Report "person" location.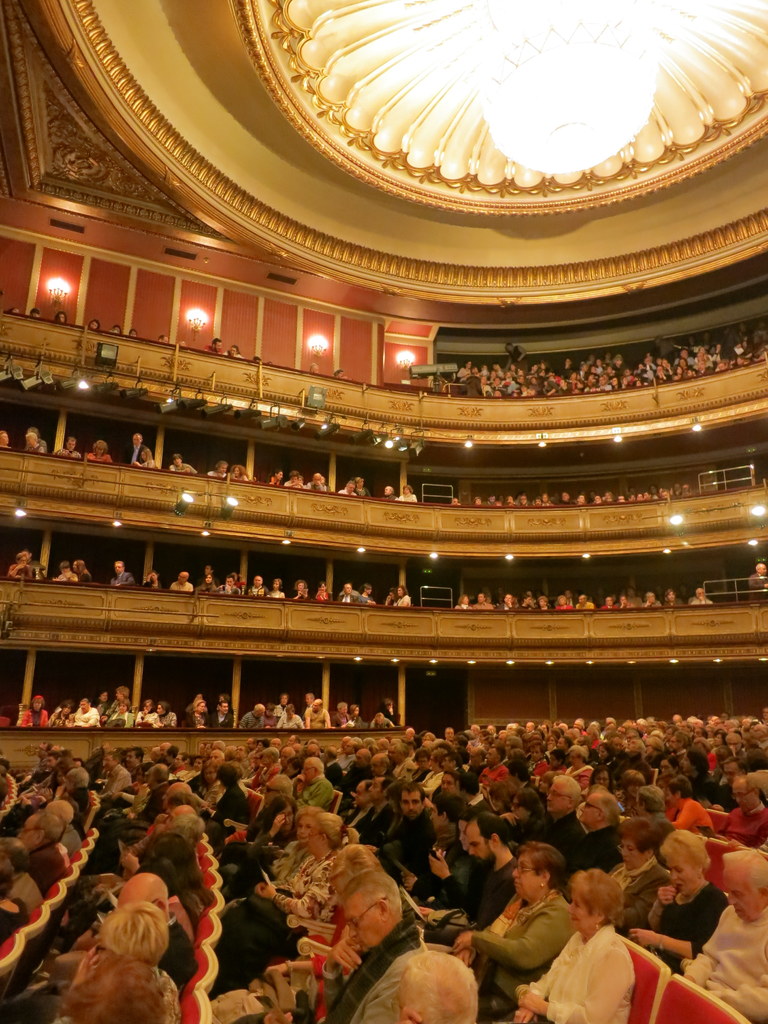
Report: Rect(690, 586, 711, 603).
